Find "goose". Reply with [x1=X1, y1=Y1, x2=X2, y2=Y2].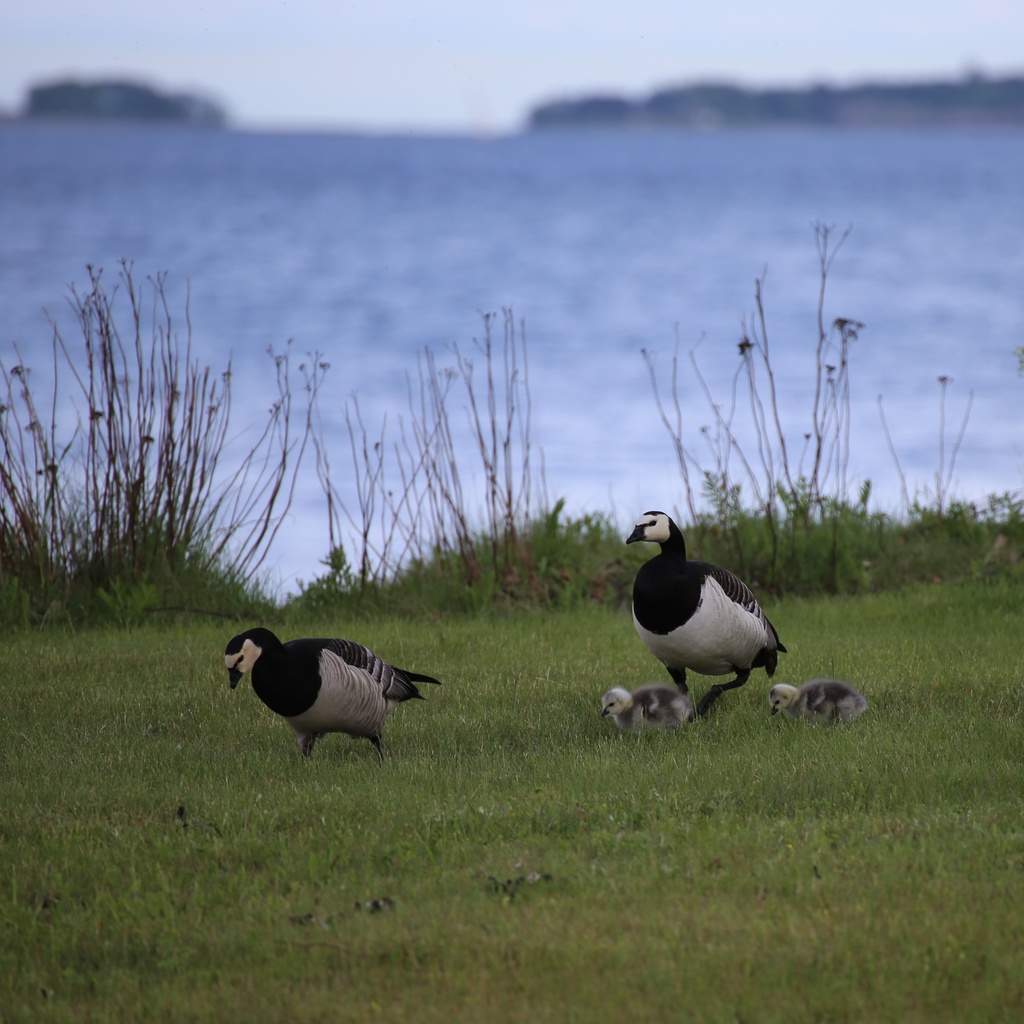
[x1=767, y1=676, x2=865, y2=733].
